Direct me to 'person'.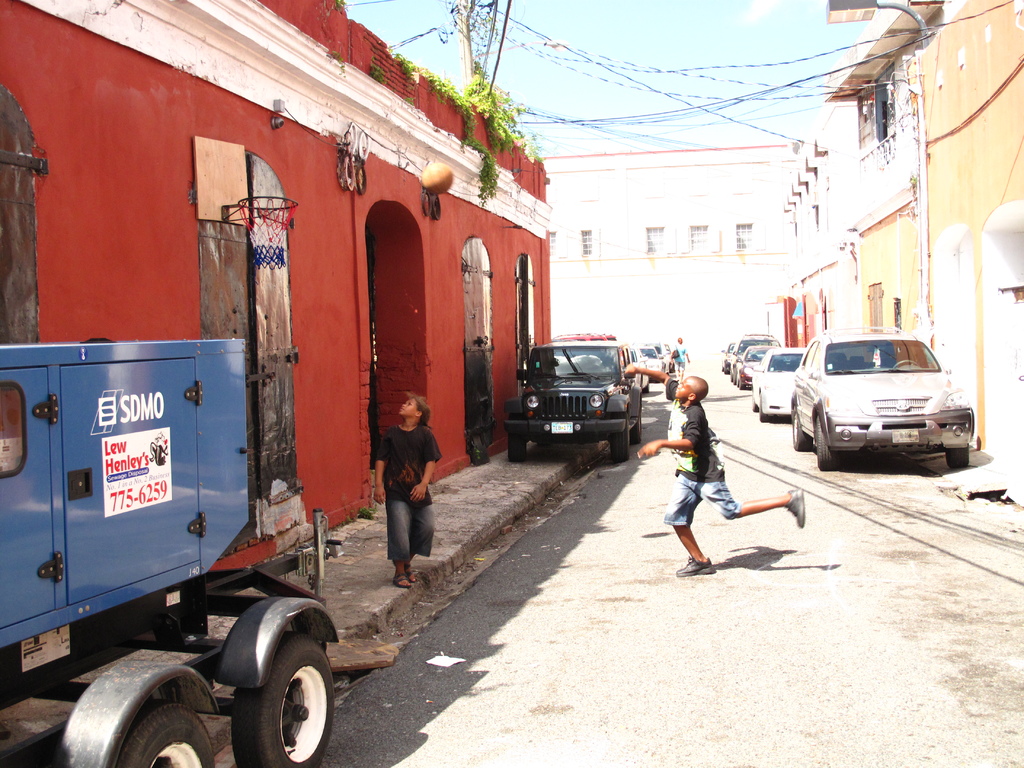
Direction: 669:339:688:383.
